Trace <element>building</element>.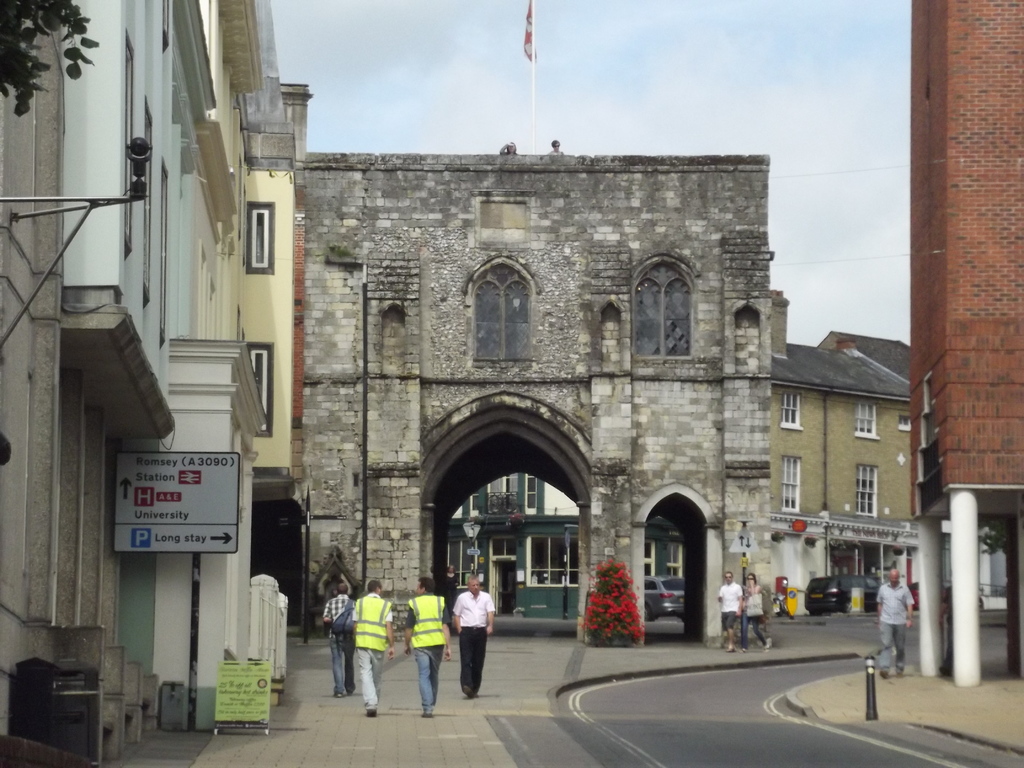
Traced to <bbox>790, 328, 916, 606</bbox>.
